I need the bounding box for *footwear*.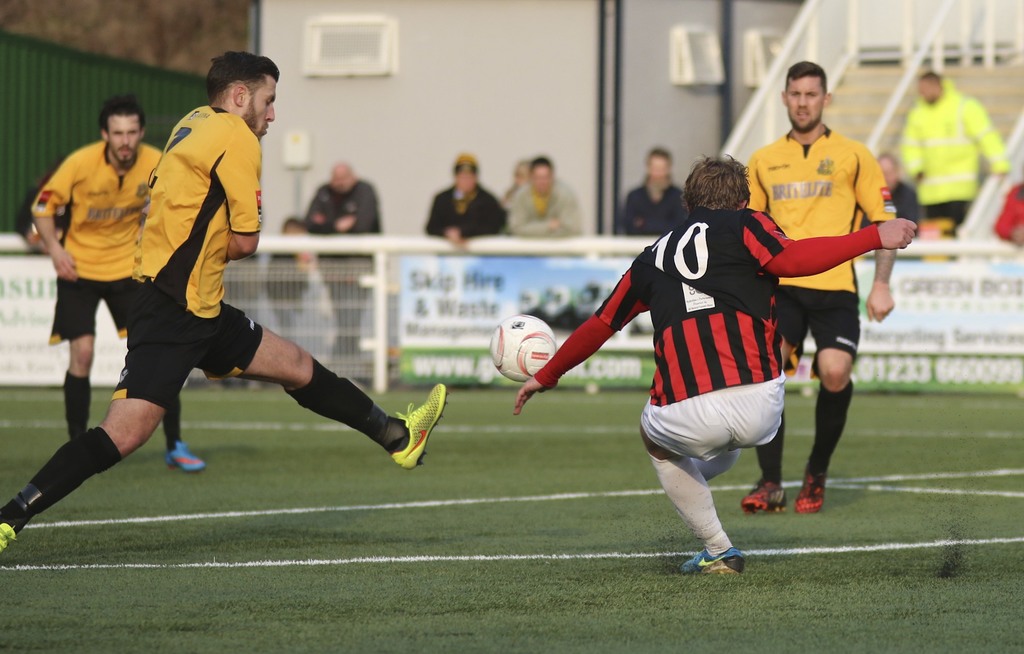
Here it is: crop(389, 393, 447, 471).
